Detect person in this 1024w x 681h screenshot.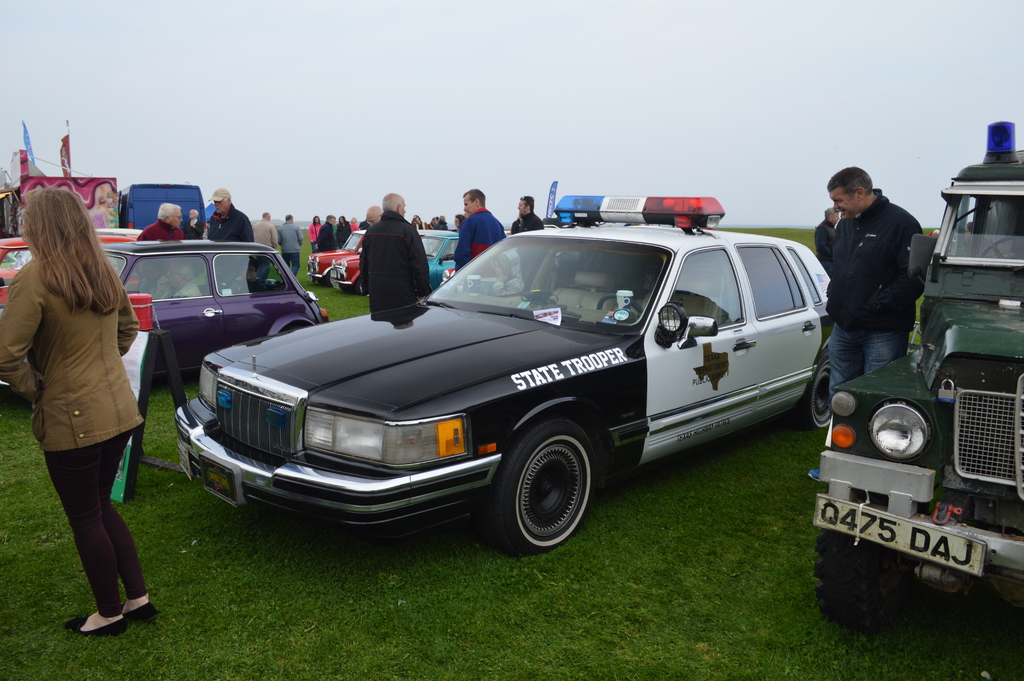
Detection: select_region(180, 205, 206, 239).
